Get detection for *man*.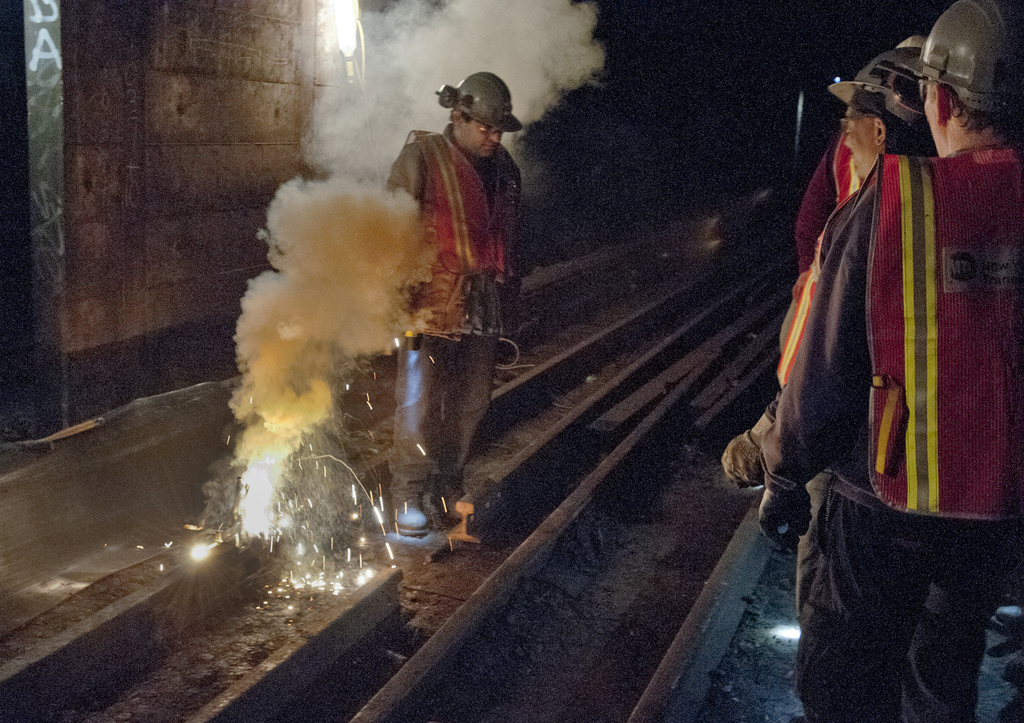
Detection: 757, 0, 1023, 722.
